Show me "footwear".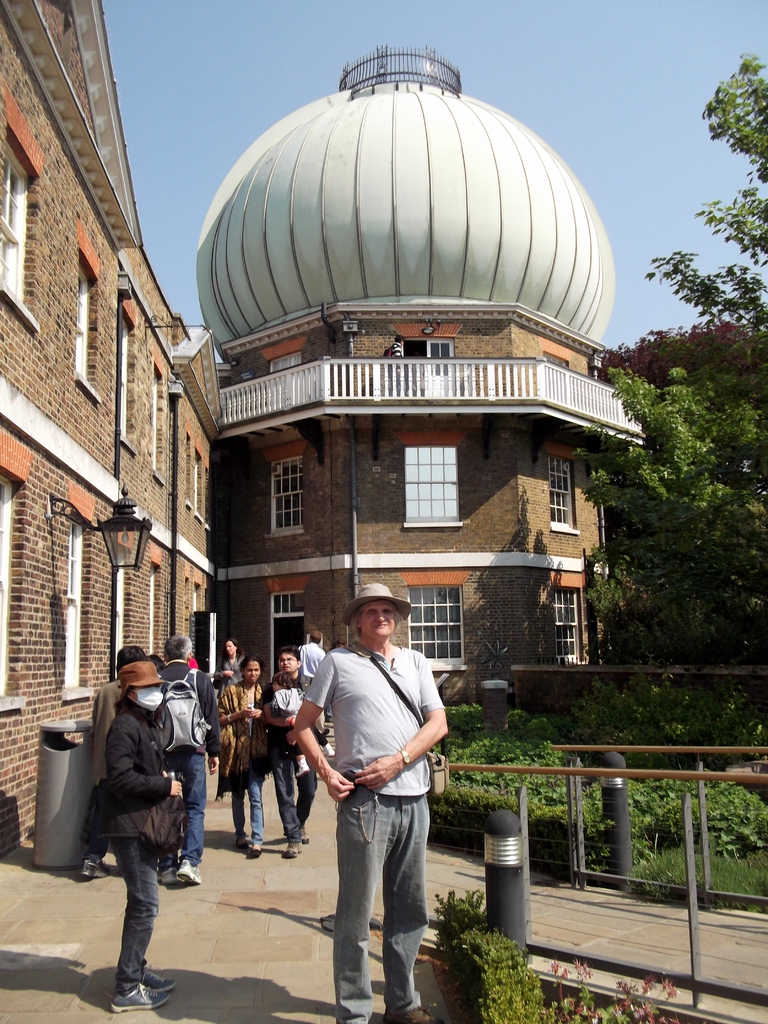
"footwear" is here: rect(83, 855, 120, 881).
